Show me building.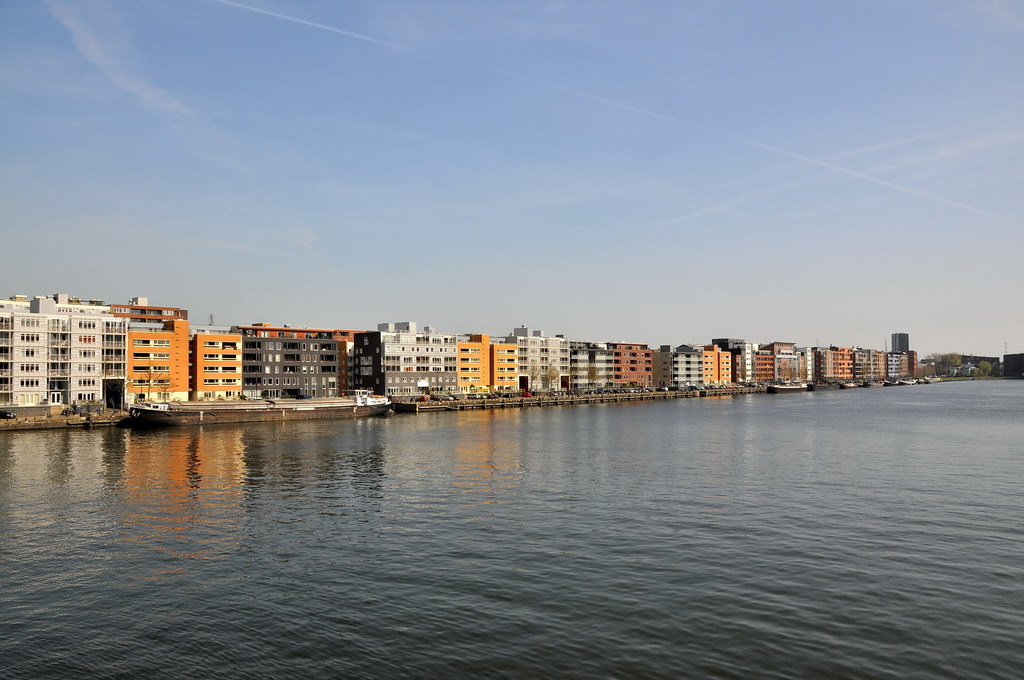
building is here: crop(821, 350, 853, 377).
